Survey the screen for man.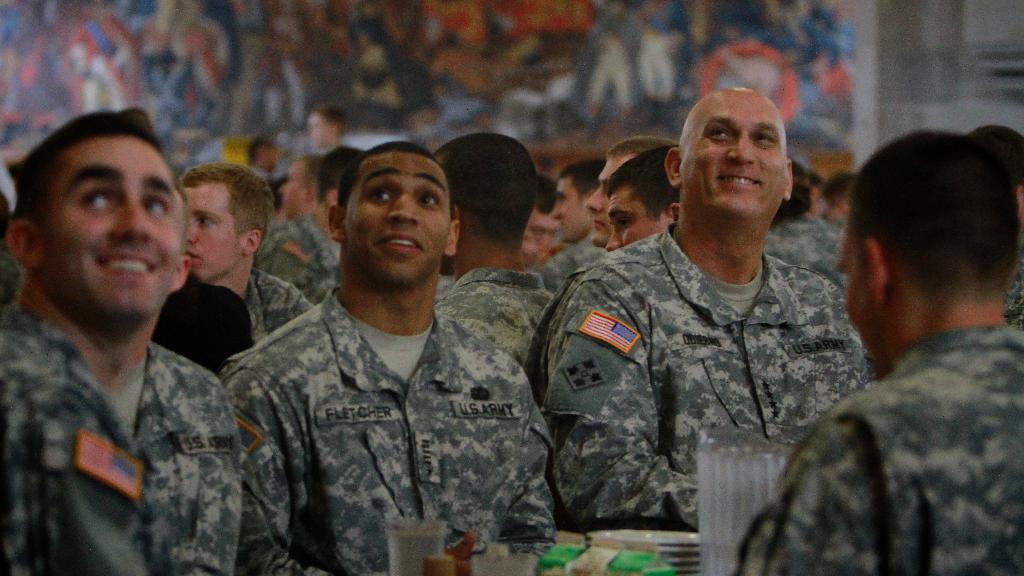
Survey found: rect(733, 131, 1023, 575).
